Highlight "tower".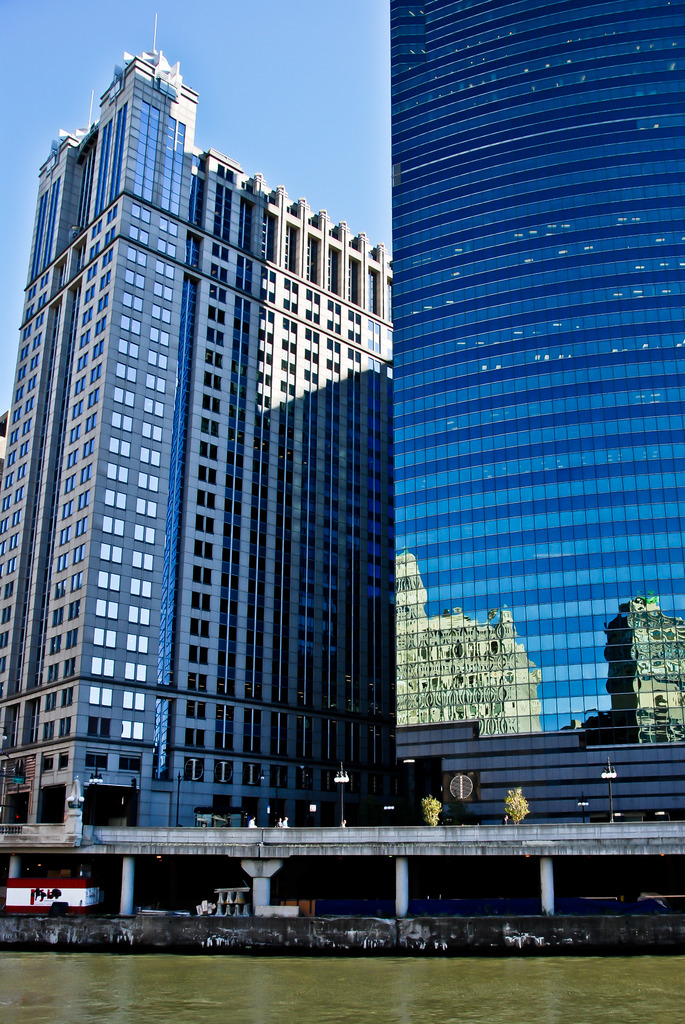
Highlighted region: select_region(387, 0, 684, 830).
